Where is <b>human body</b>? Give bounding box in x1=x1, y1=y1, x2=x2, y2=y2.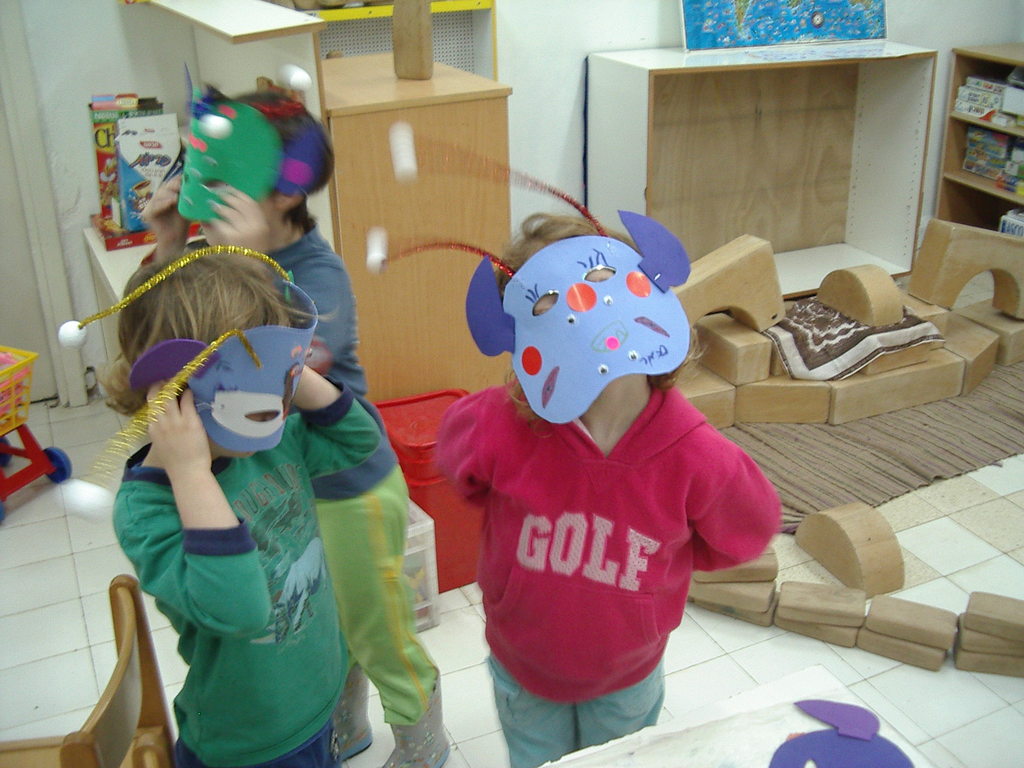
x1=138, y1=90, x2=445, y2=767.
